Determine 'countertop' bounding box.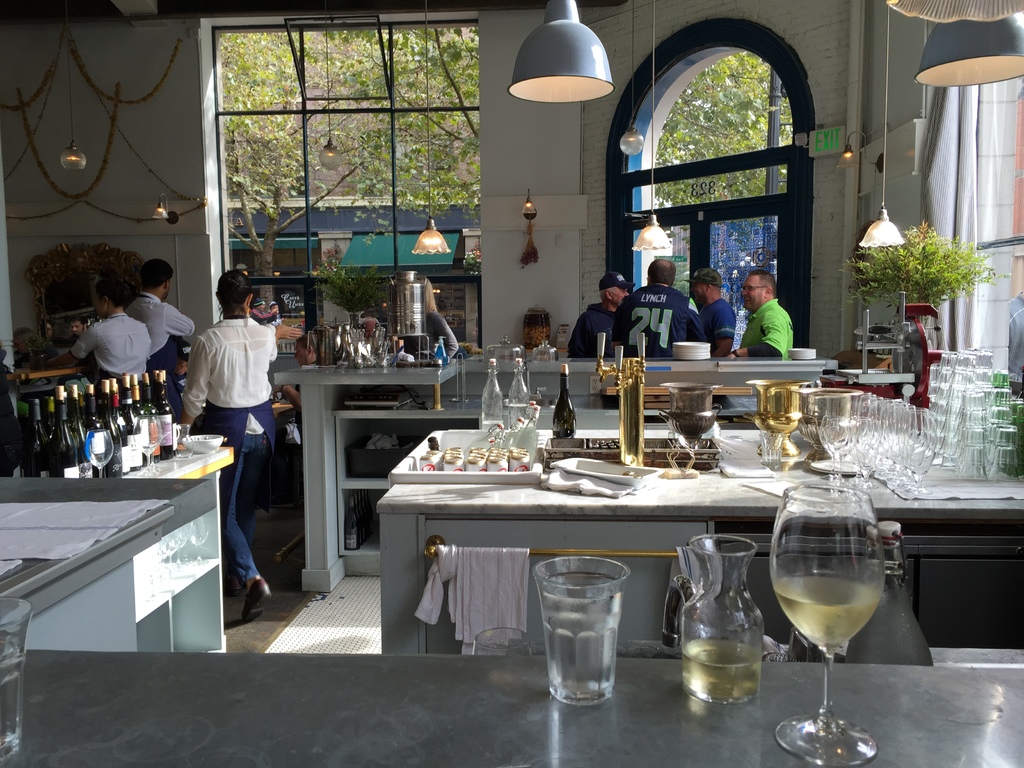
Determined: (376,429,1023,525).
